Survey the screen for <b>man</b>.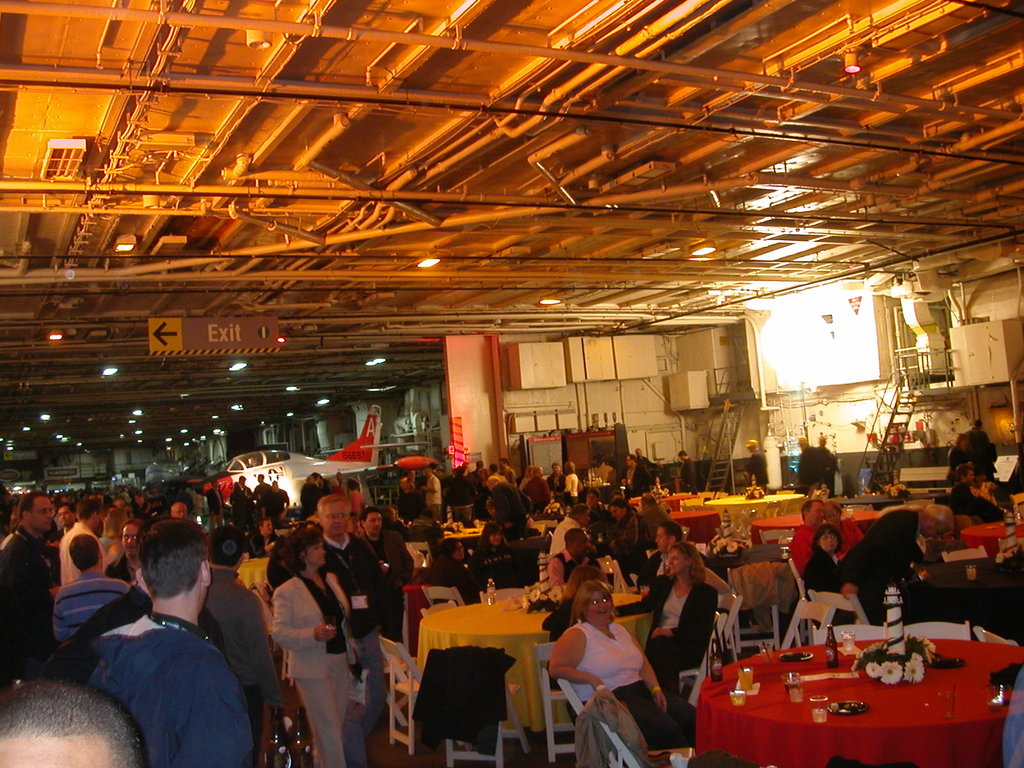
Survey found: pyautogui.locateOnScreen(788, 497, 822, 574).
